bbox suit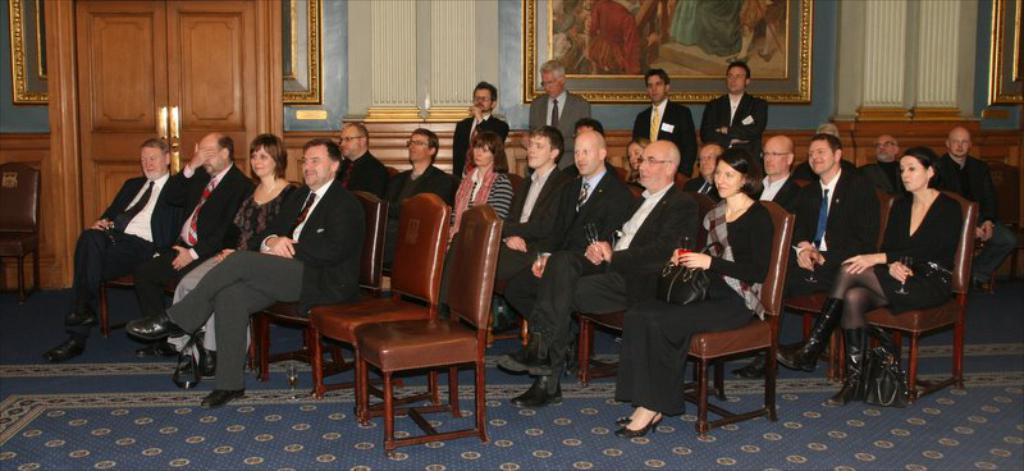
l=169, t=182, r=369, b=392
